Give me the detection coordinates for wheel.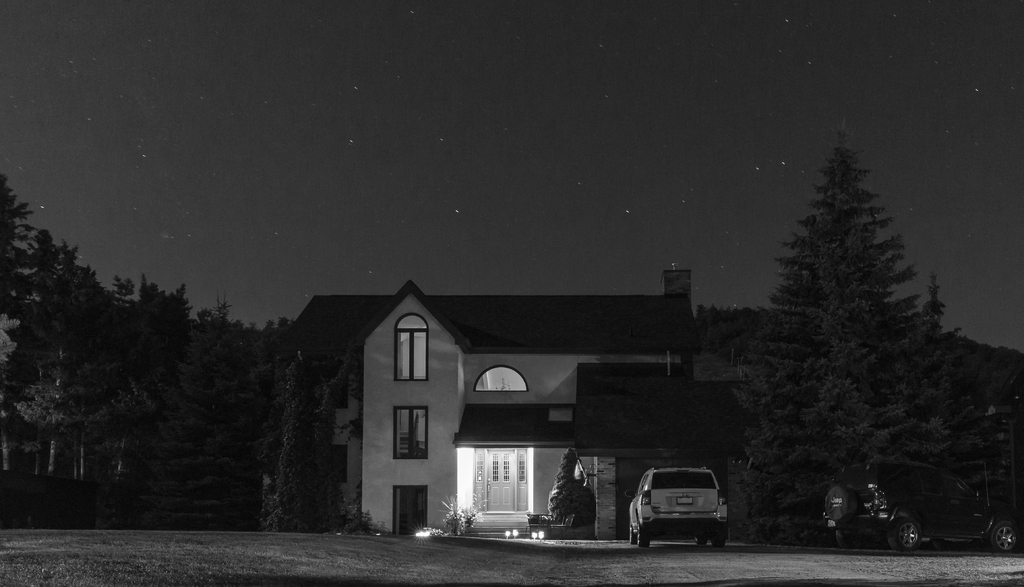
bbox=[884, 522, 920, 559].
